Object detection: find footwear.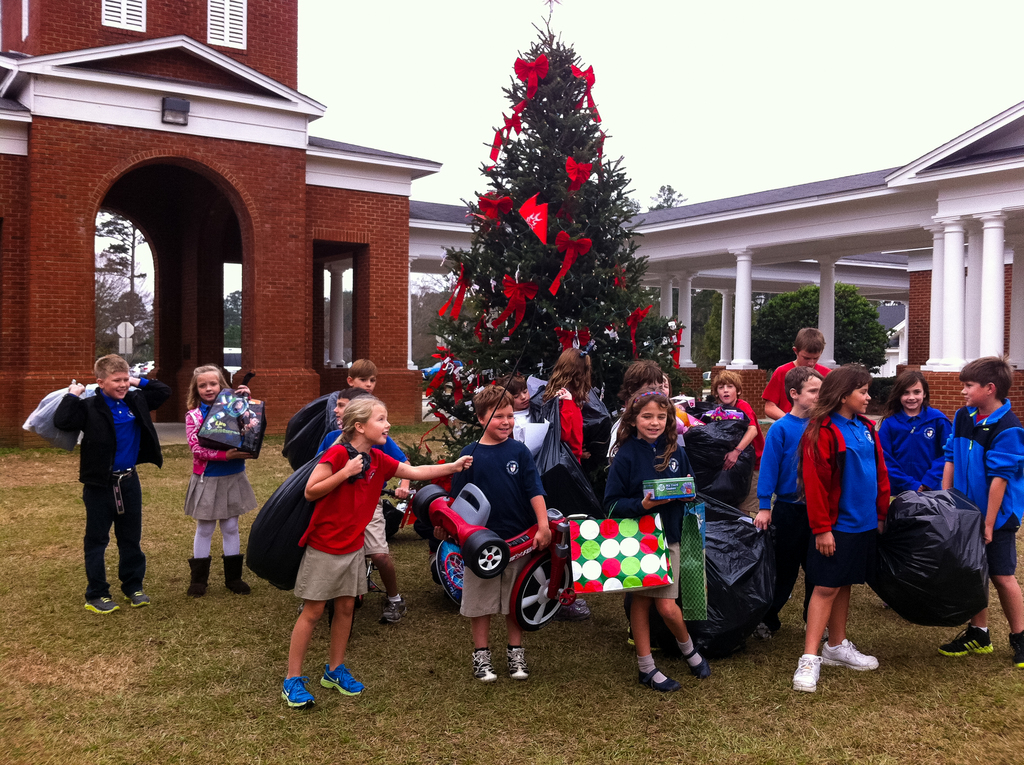
<box>682,652,708,677</box>.
